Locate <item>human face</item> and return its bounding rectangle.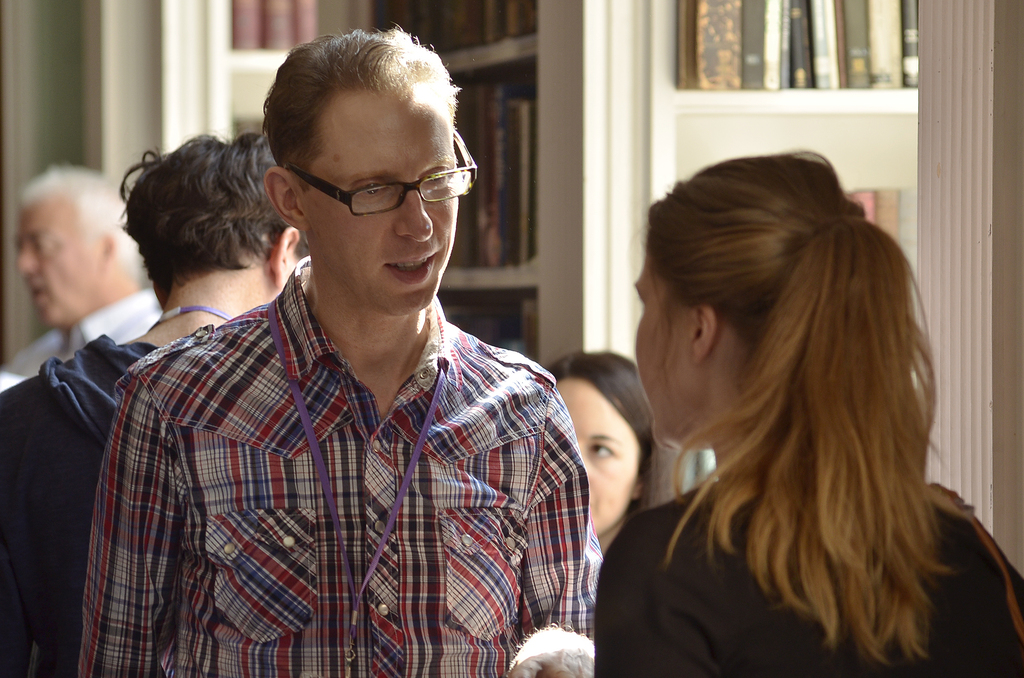
region(15, 199, 106, 334).
